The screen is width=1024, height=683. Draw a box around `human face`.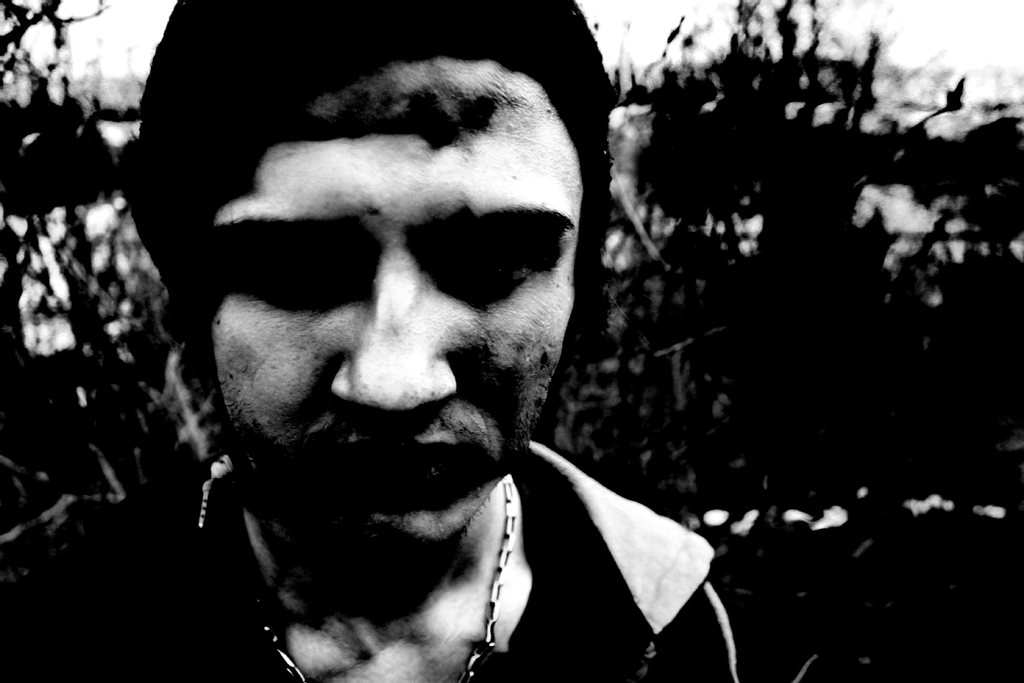
209:56:584:558.
